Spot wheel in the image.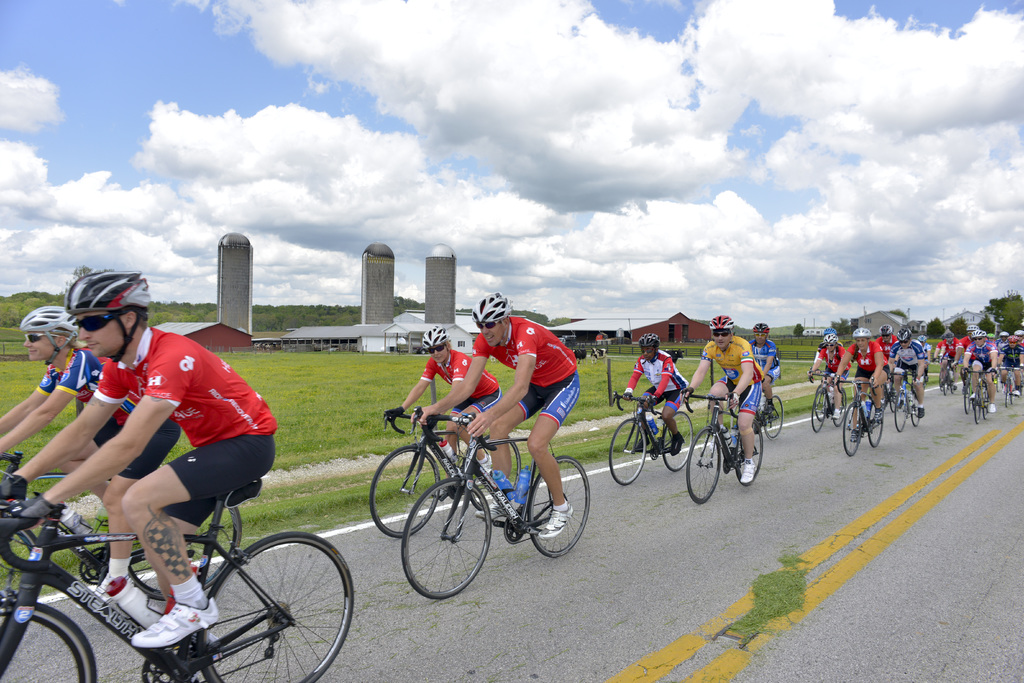
wheel found at <bbox>610, 418, 646, 485</bbox>.
